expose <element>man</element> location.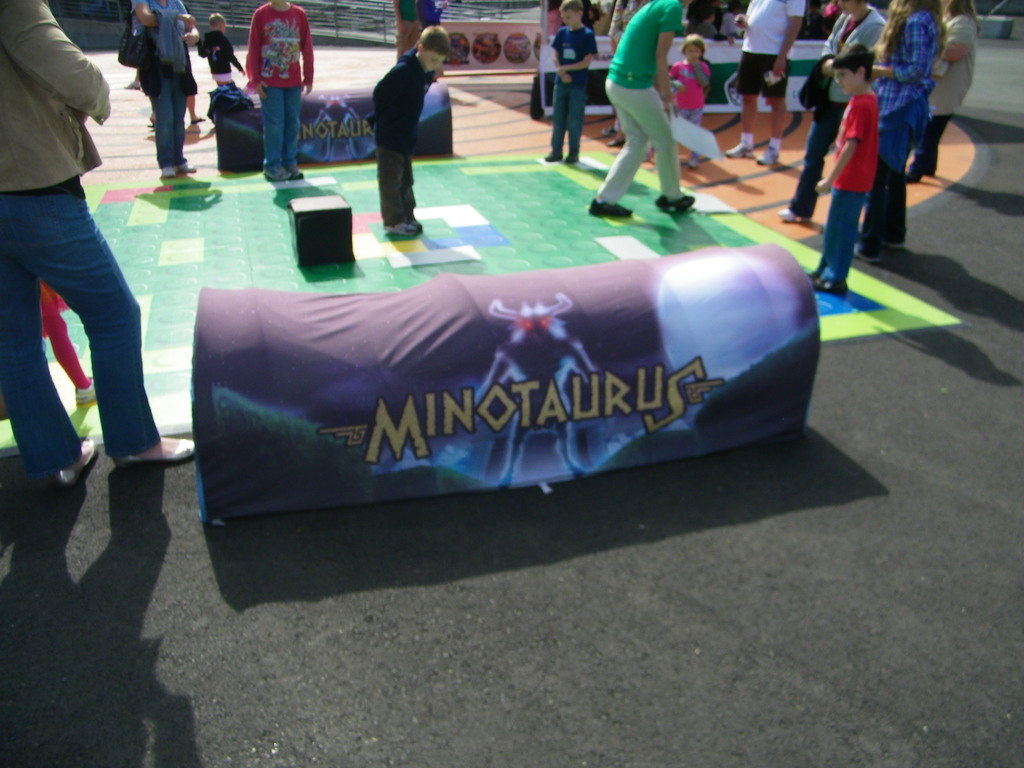
Exposed at box(1, 0, 176, 550).
